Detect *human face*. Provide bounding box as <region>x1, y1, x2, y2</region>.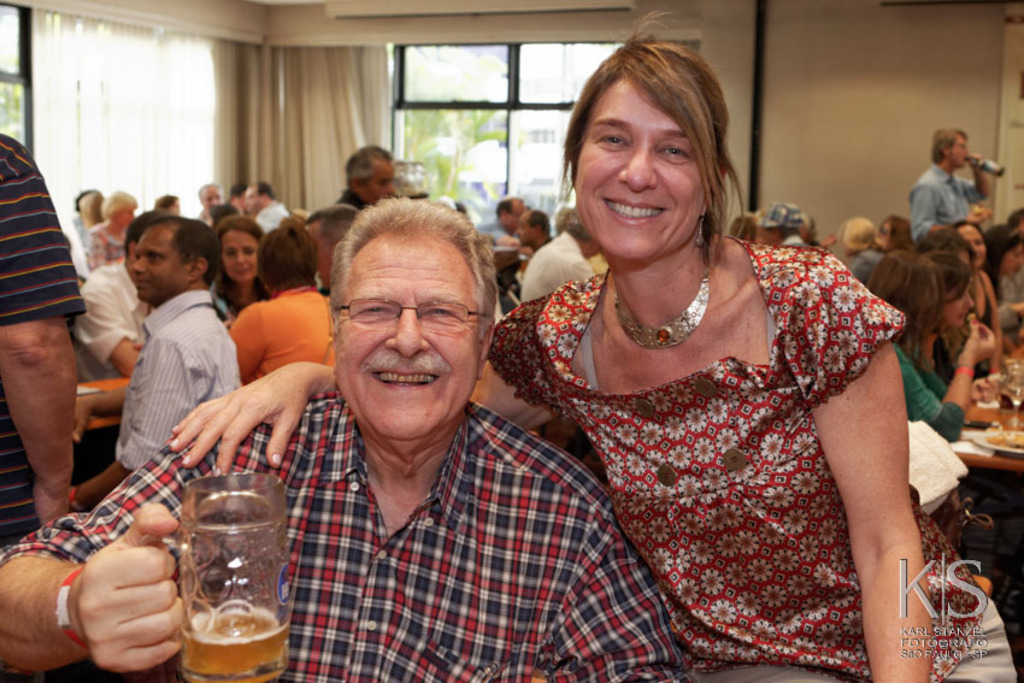
<region>878, 222, 889, 245</region>.
